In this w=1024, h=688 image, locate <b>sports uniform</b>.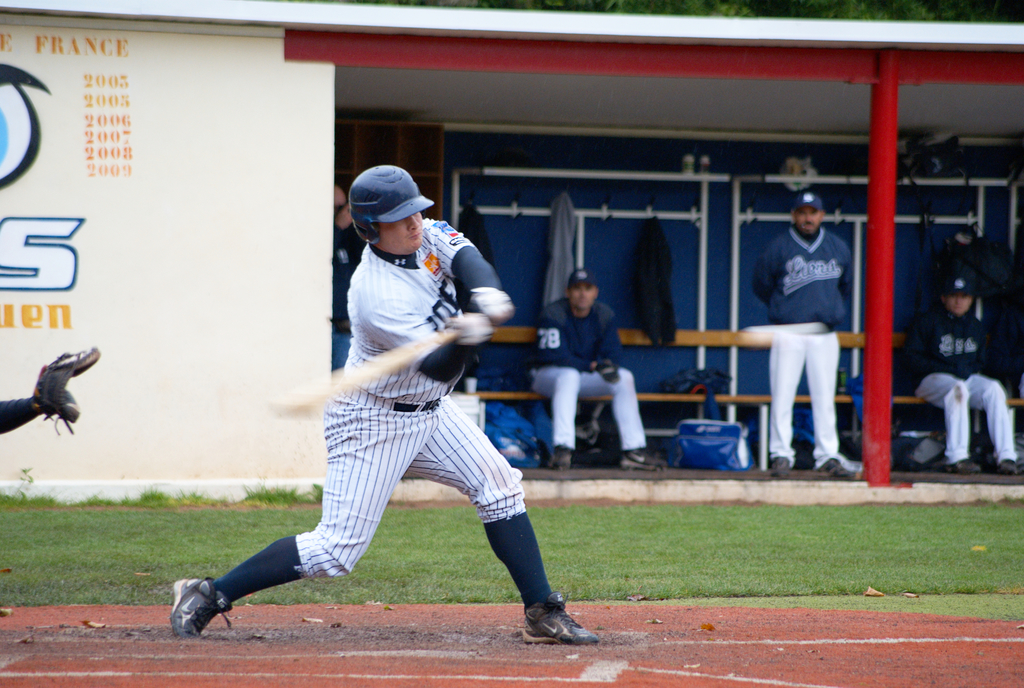
Bounding box: bbox=[524, 269, 657, 470].
